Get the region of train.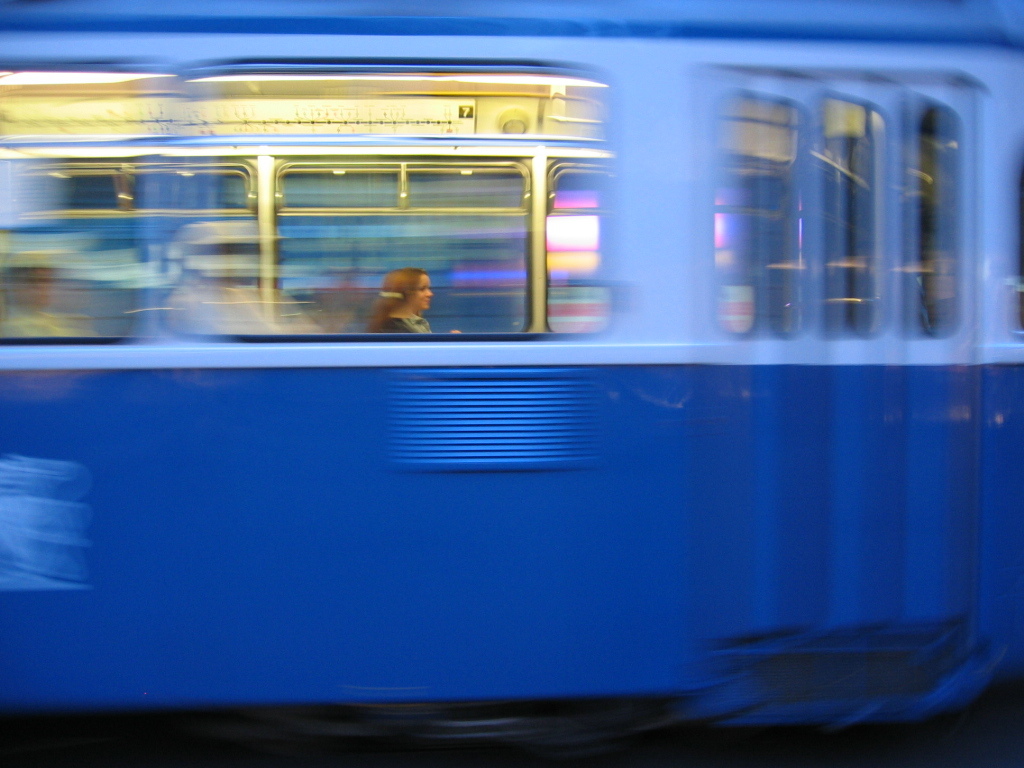
<box>0,0,1023,767</box>.
